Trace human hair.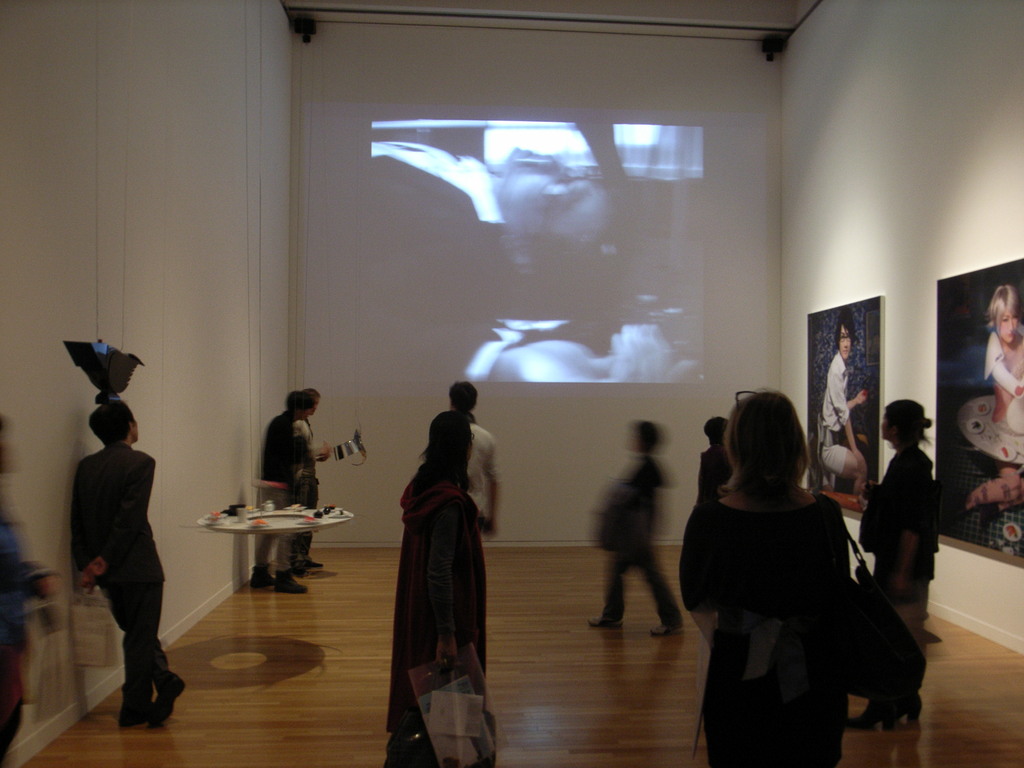
Traced to <region>985, 283, 1021, 331</region>.
